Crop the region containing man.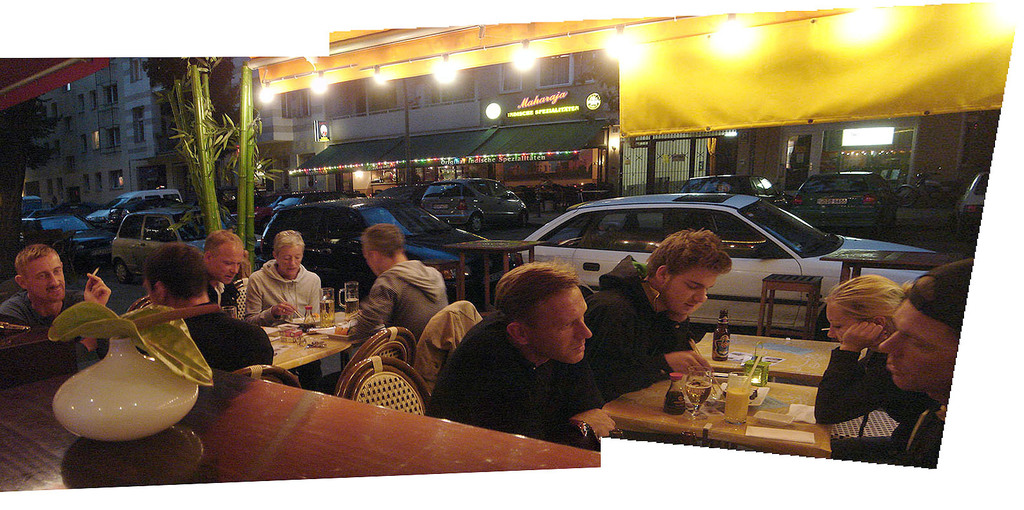
Crop region: [x1=200, y1=226, x2=248, y2=318].
